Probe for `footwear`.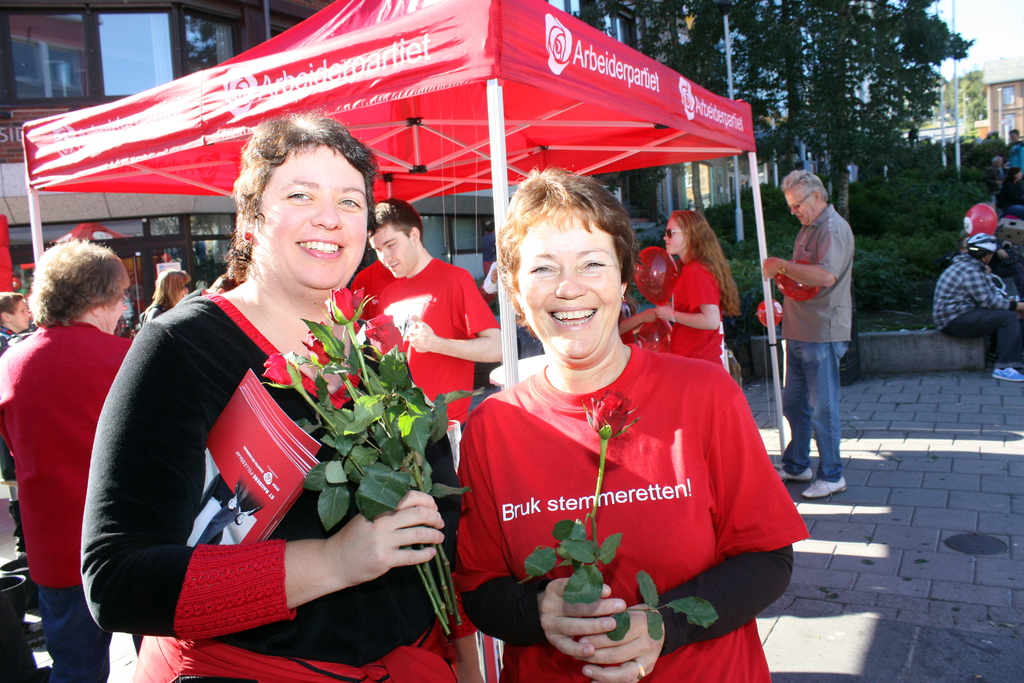
Probe result: 799/478/847/494.
